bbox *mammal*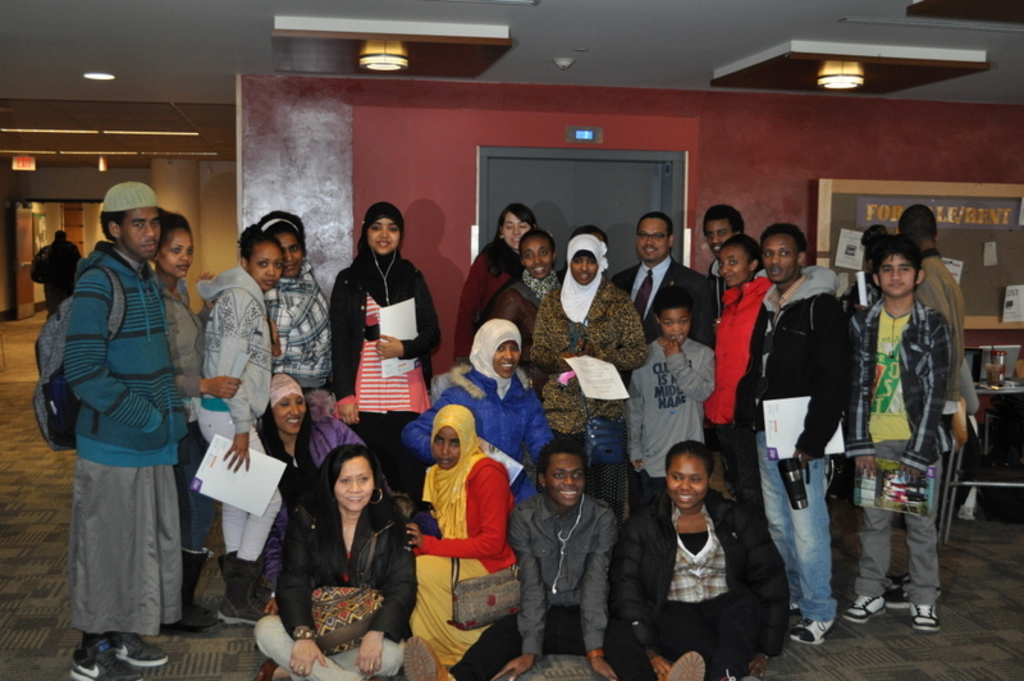
<region>618, 209, 714, 344</region>
